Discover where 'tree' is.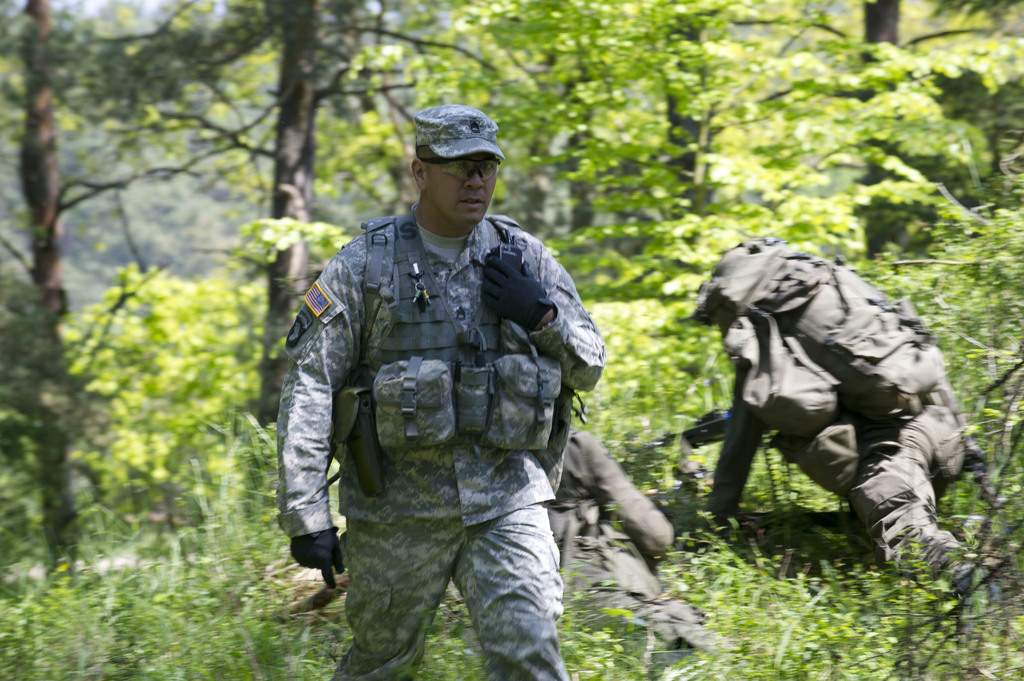
Discovered at BBox(698, 0, 858, 680).
